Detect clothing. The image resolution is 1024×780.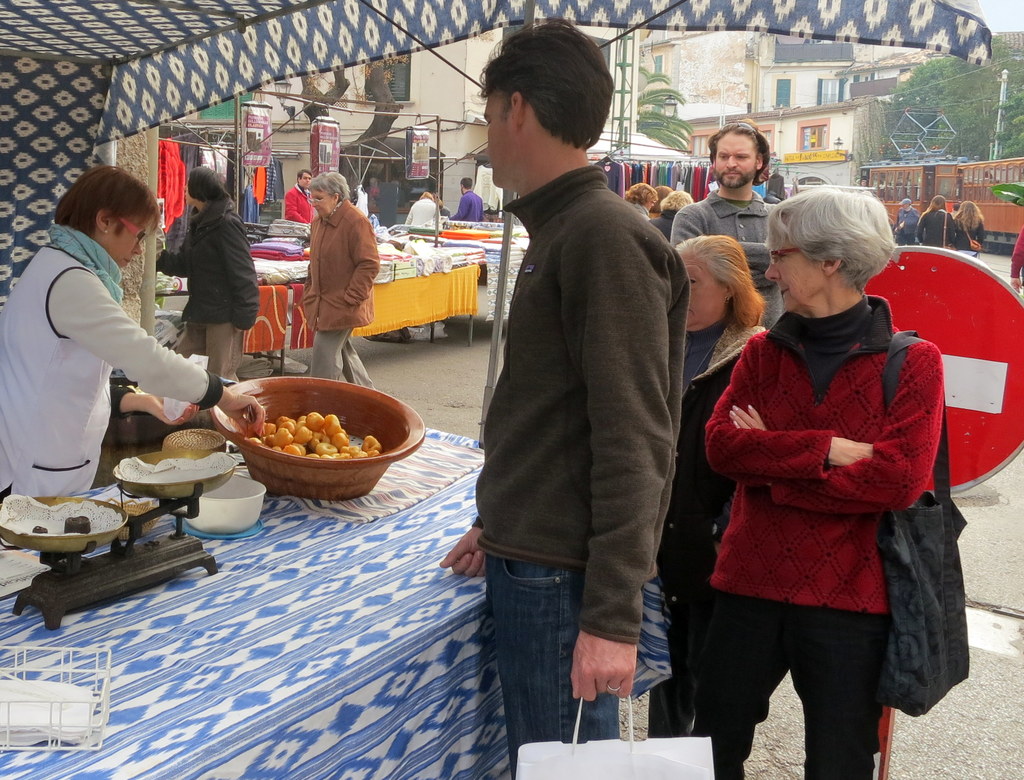
BBox(660, 301, 733, 724).
